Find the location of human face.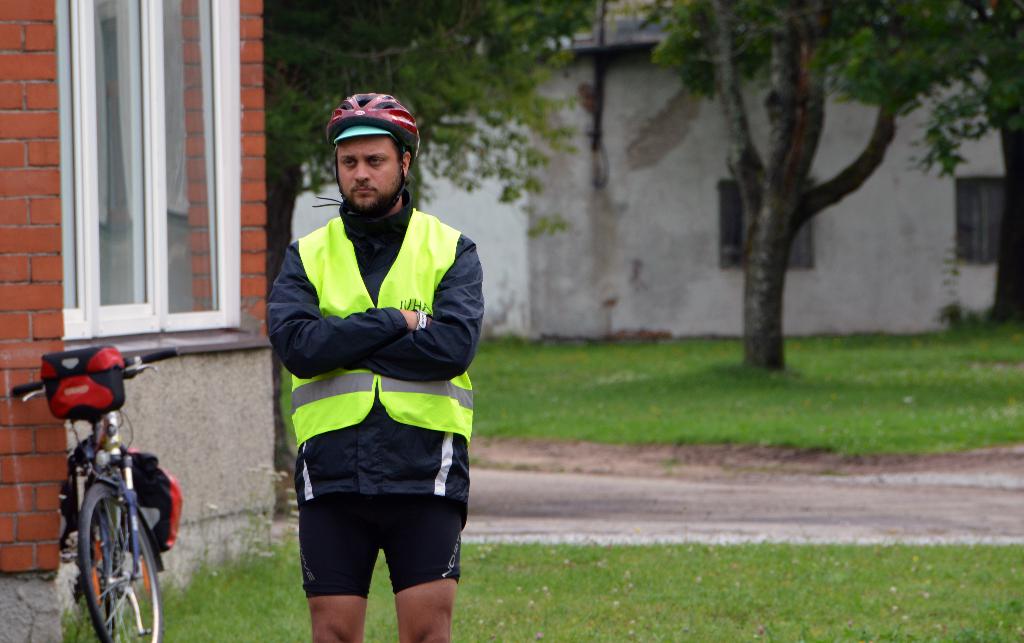
Location: detection(338, 136, 405, 213).
